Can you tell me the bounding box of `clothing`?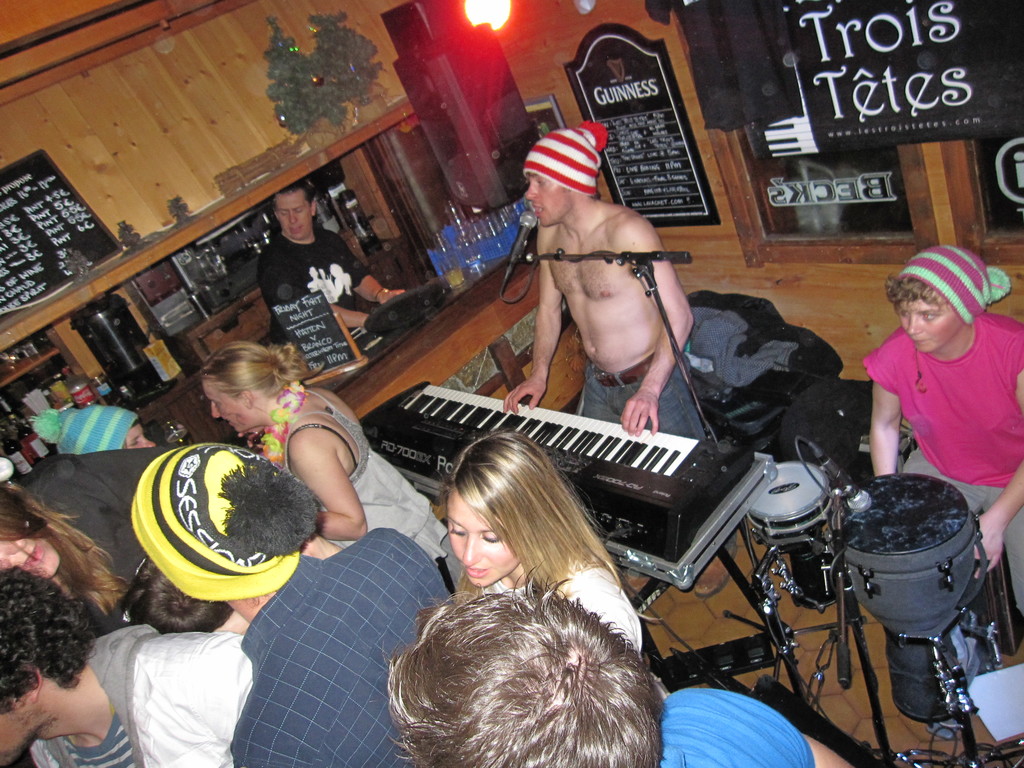
rect(580, 353, 739, 579).
